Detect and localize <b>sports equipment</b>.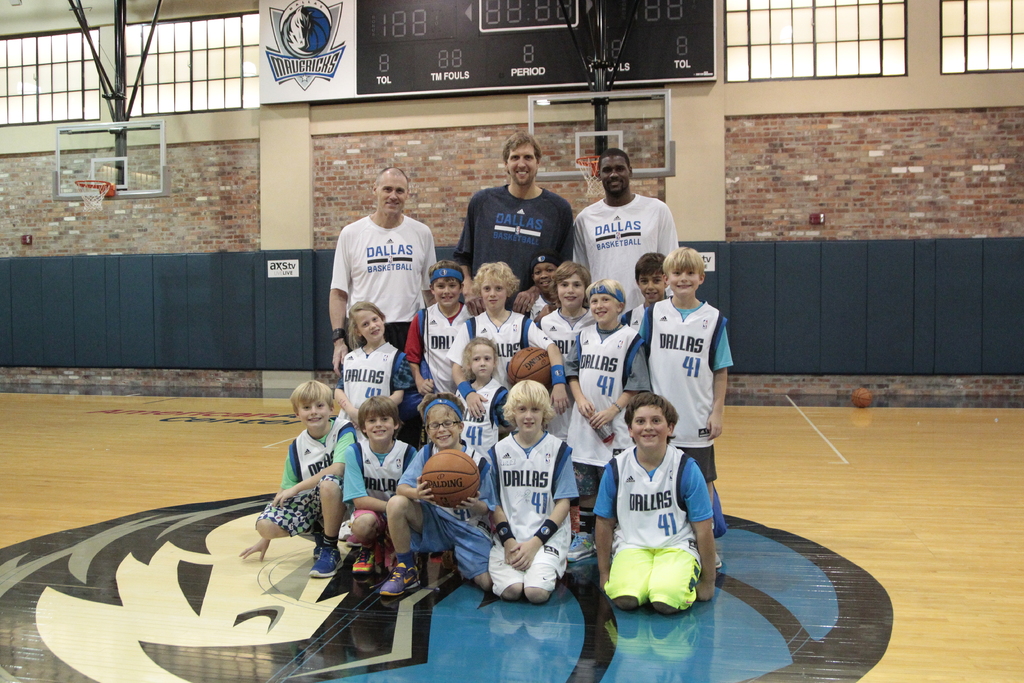
Localized at (576, 156, 607, 199).
